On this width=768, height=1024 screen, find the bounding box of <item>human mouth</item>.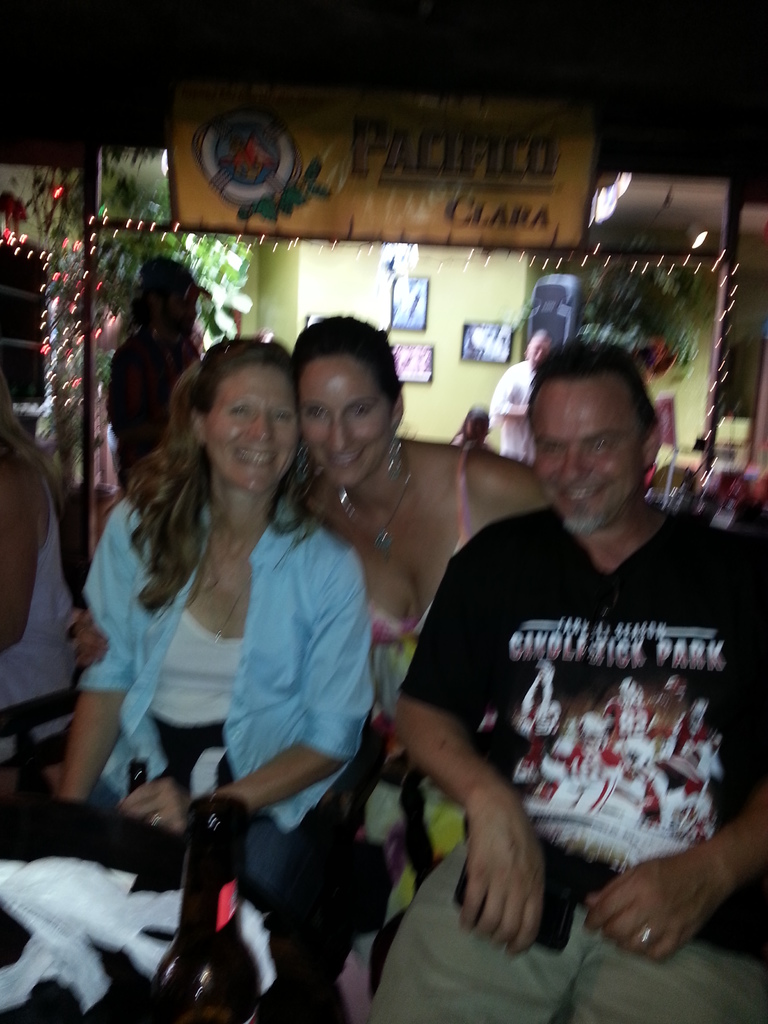
Bounding box: pyautogui.locateOnScreen(563, 485, 604, 504).
